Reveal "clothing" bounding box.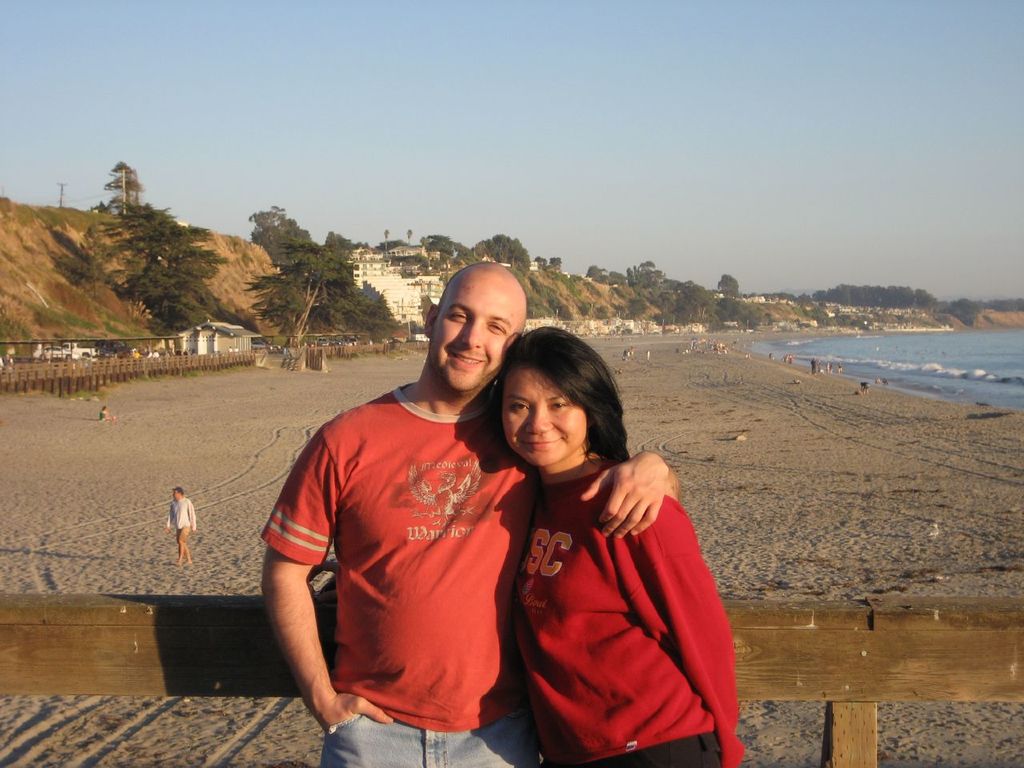
Revealed: box=[510, 470, 752, 767].
